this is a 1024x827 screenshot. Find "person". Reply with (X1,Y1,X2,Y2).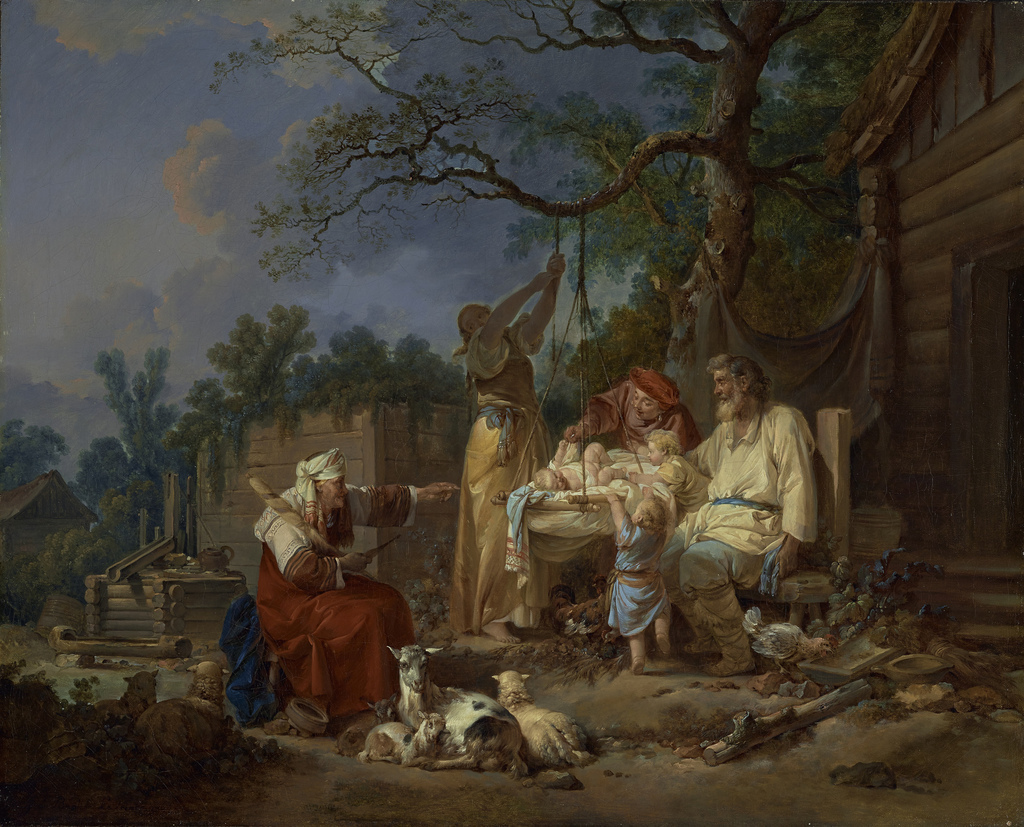
(596,486,678,674).
